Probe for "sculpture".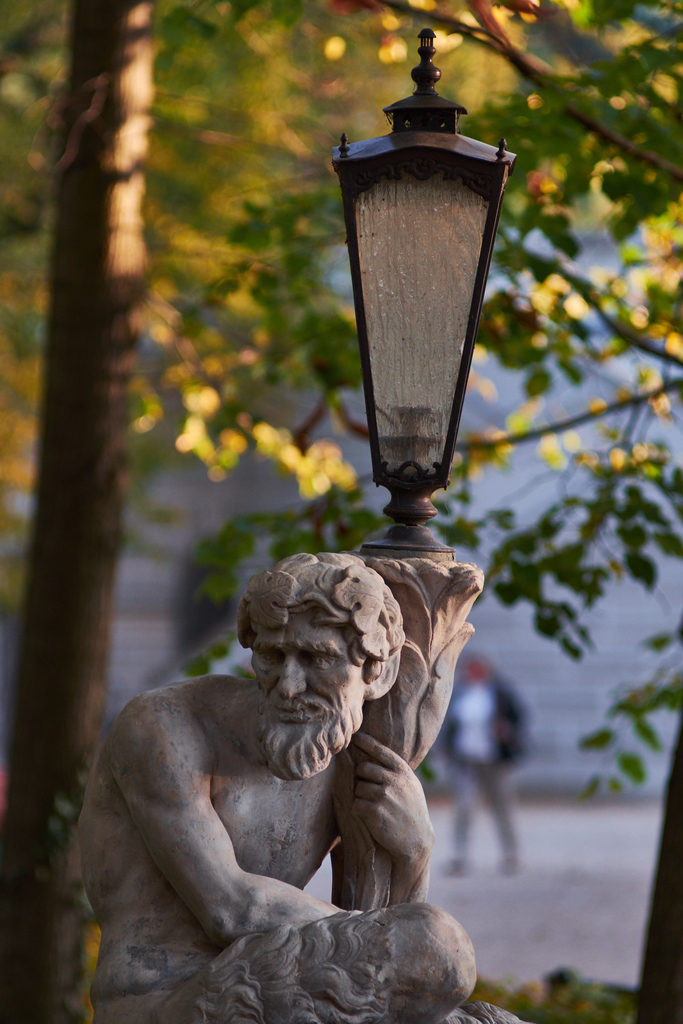
Probe result: select_region(48, 512, 506, 1023).
